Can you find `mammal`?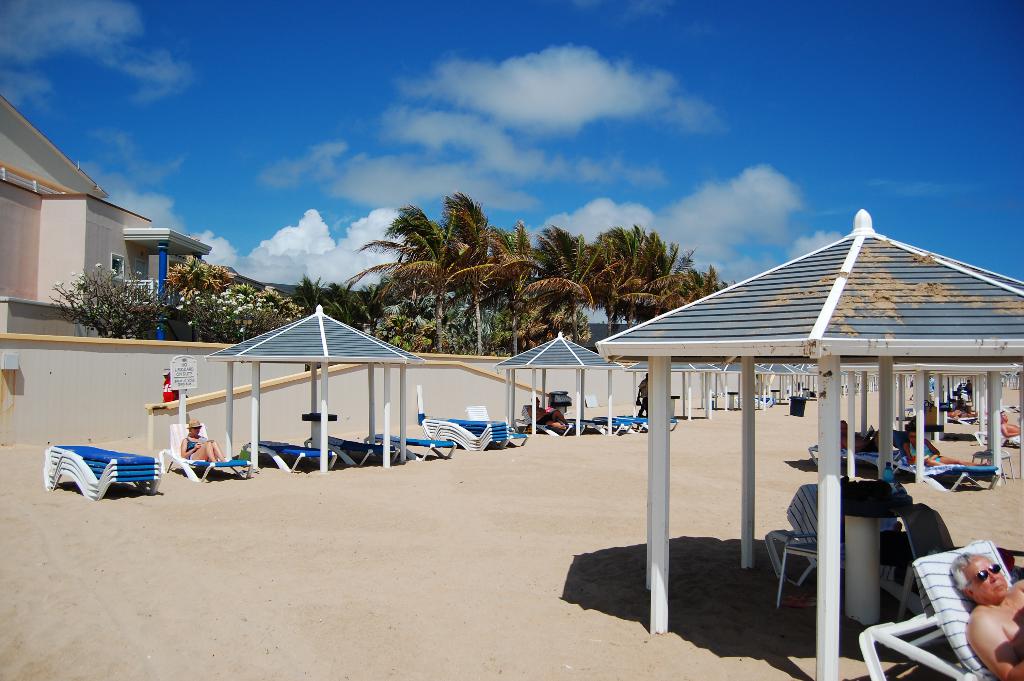
Yes, bounding box: rect(948, 406, 971, 417).
